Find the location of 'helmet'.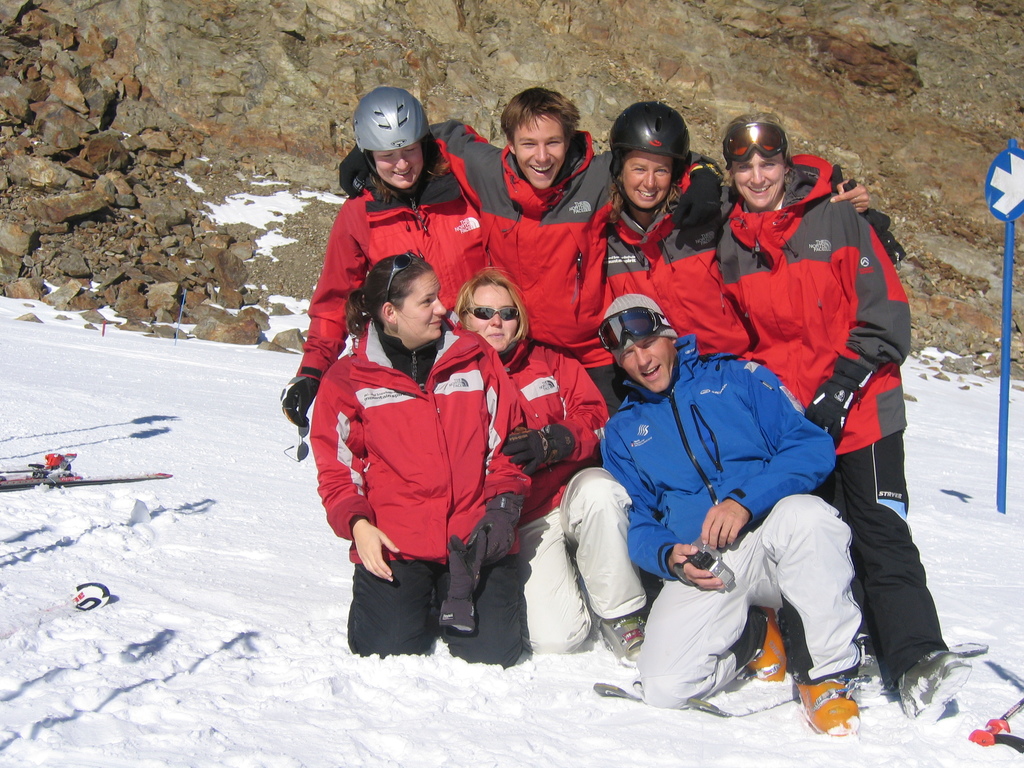
Location: locate(605, 100, 691, 213).
